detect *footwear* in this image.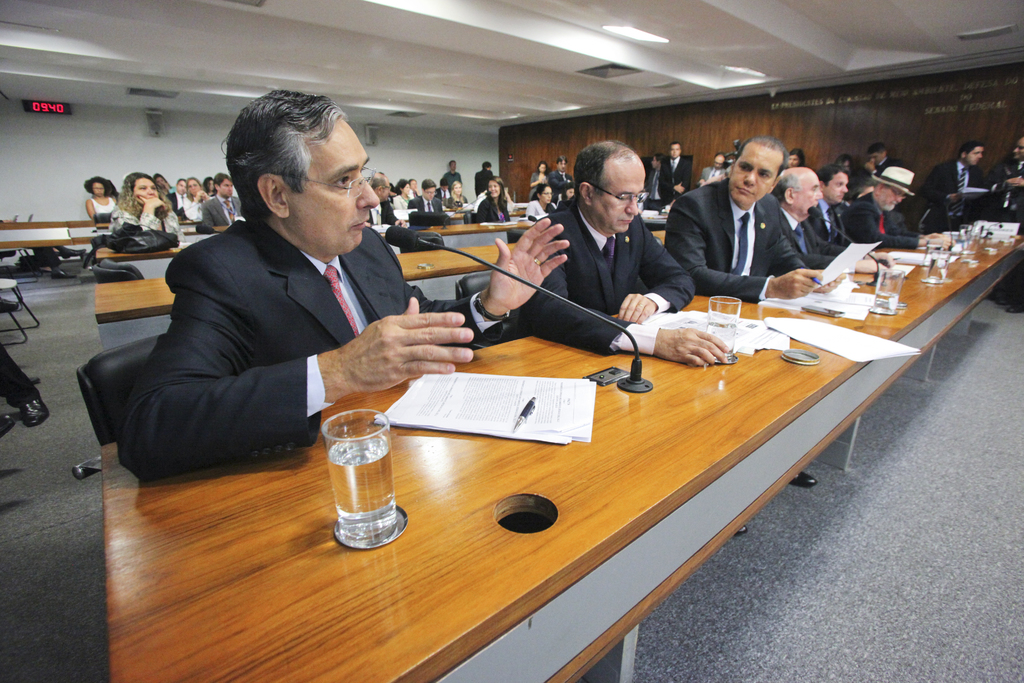
Detection: (17, 395, 49, 427).
